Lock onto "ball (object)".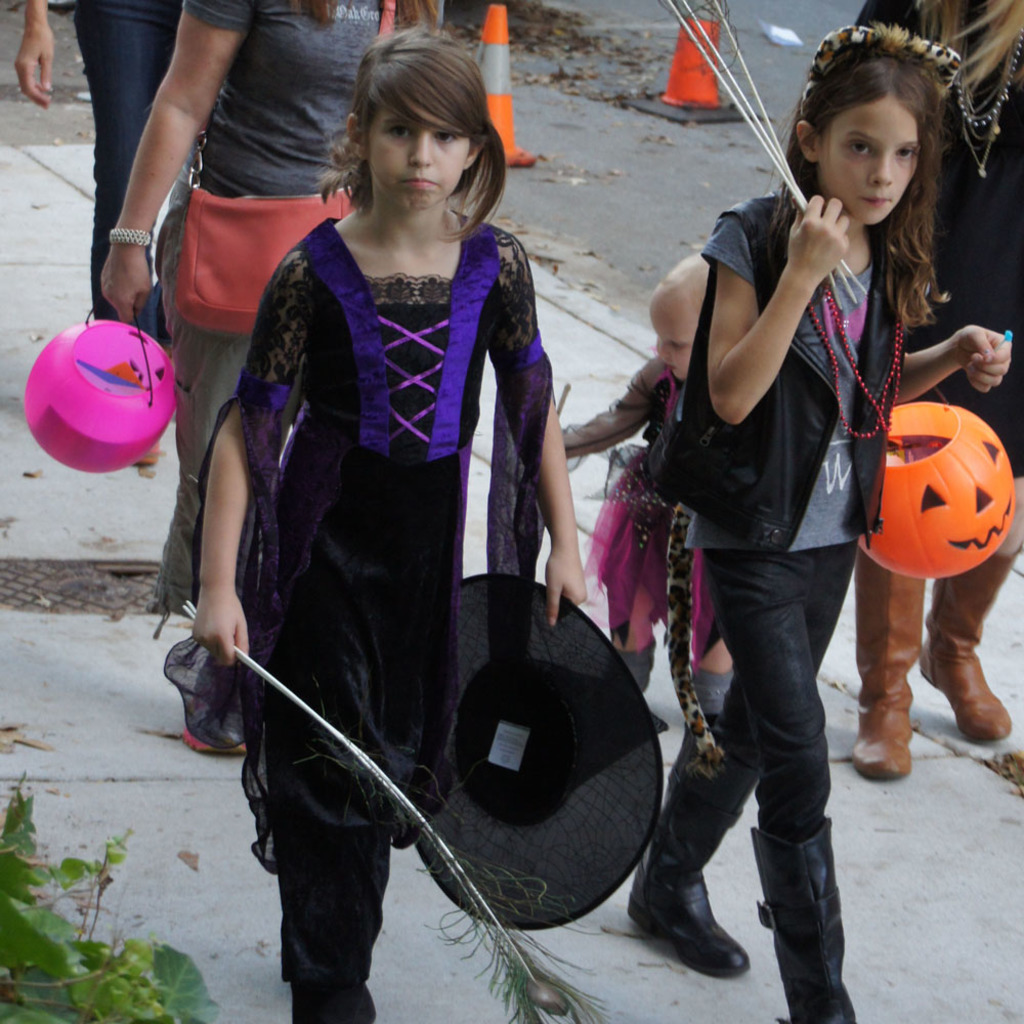
Locked: rect(23, 324, 173, 473).
